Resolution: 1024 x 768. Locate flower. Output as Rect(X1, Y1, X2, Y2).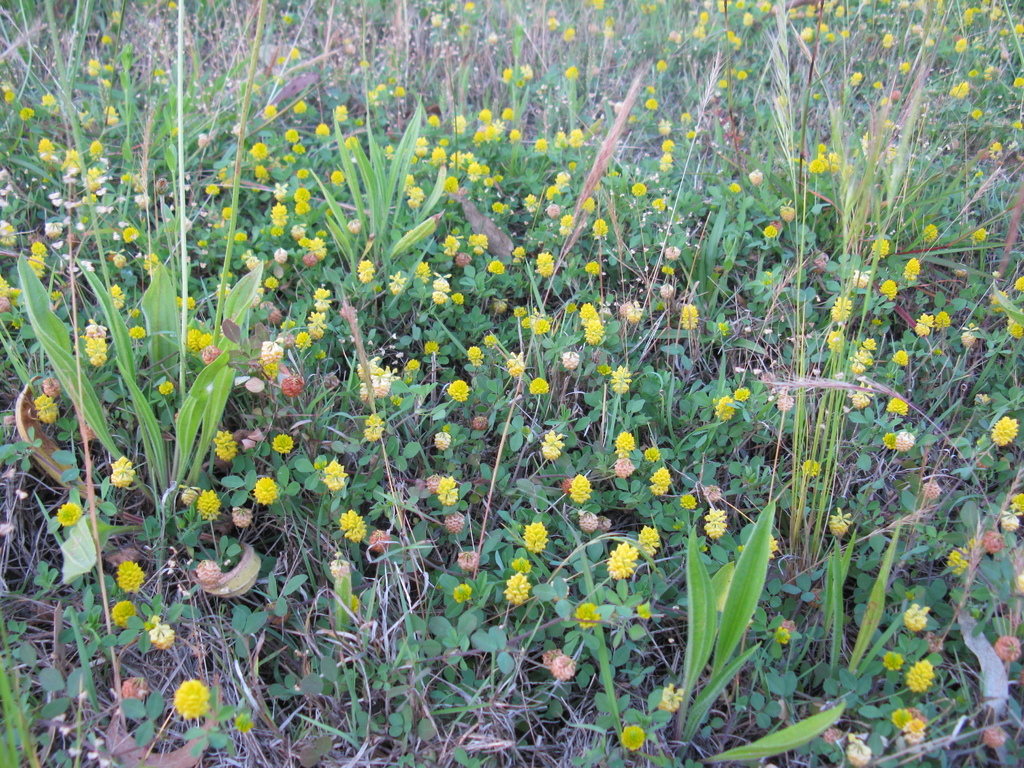
Rect(322, 458, 346, 491).
